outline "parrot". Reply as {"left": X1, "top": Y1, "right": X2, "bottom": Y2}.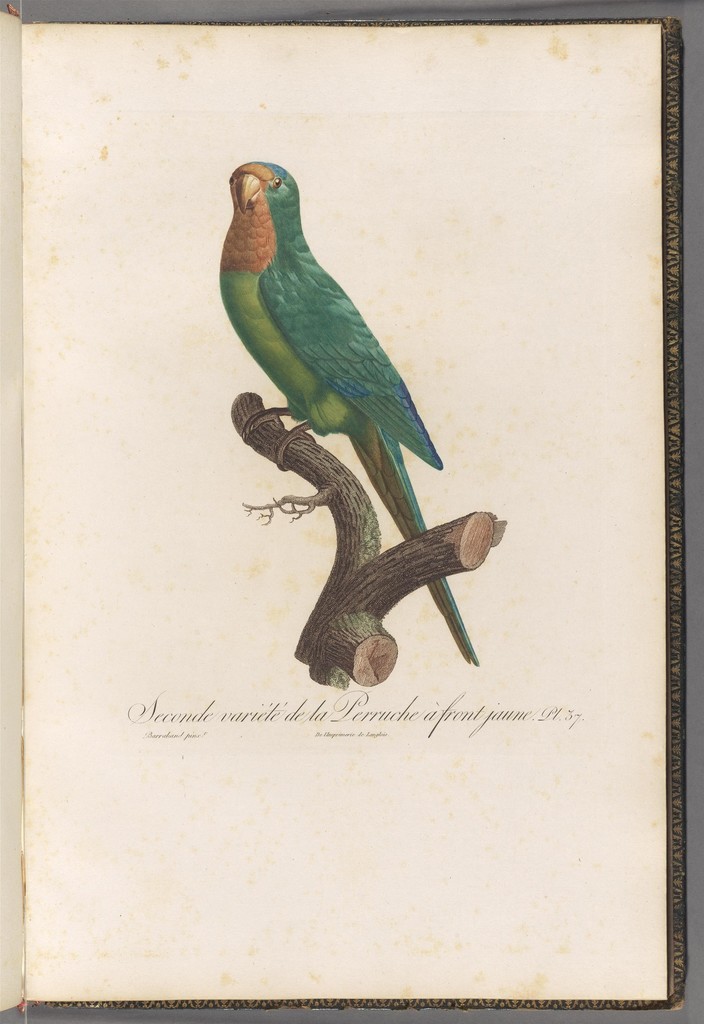
{"left": 217, "top": 160, "right": 479, "bottom": 665}.
